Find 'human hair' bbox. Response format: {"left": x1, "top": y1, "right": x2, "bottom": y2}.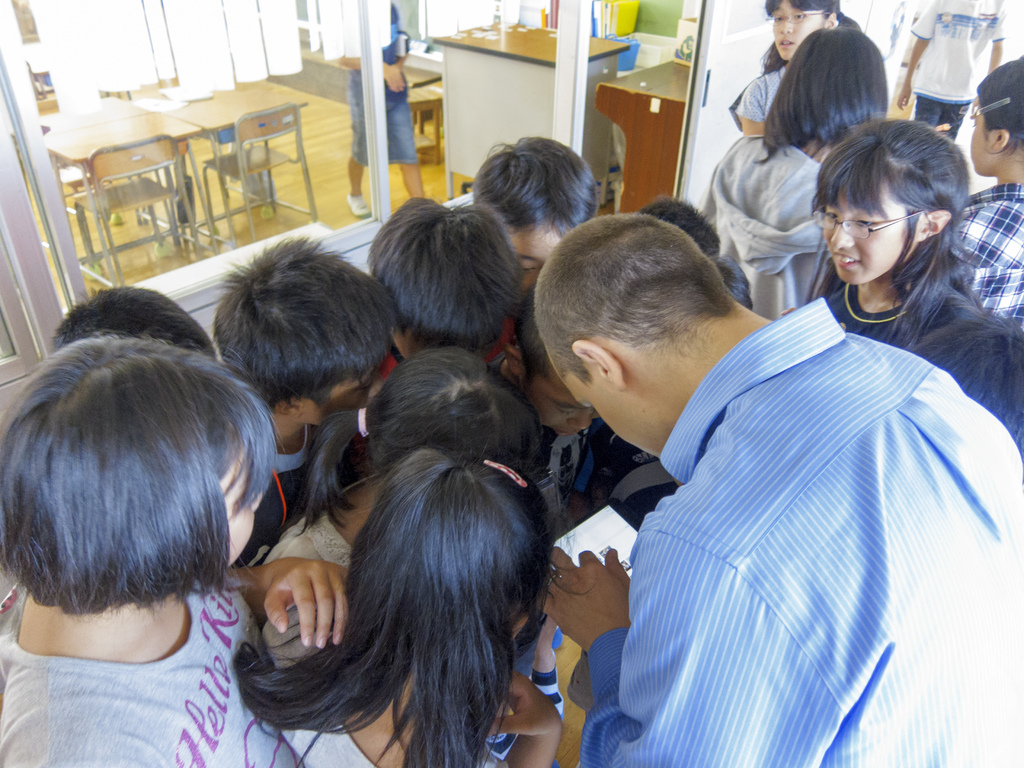
{"left": 367, "top": 195, "right": 527, "bottom": 352}.
